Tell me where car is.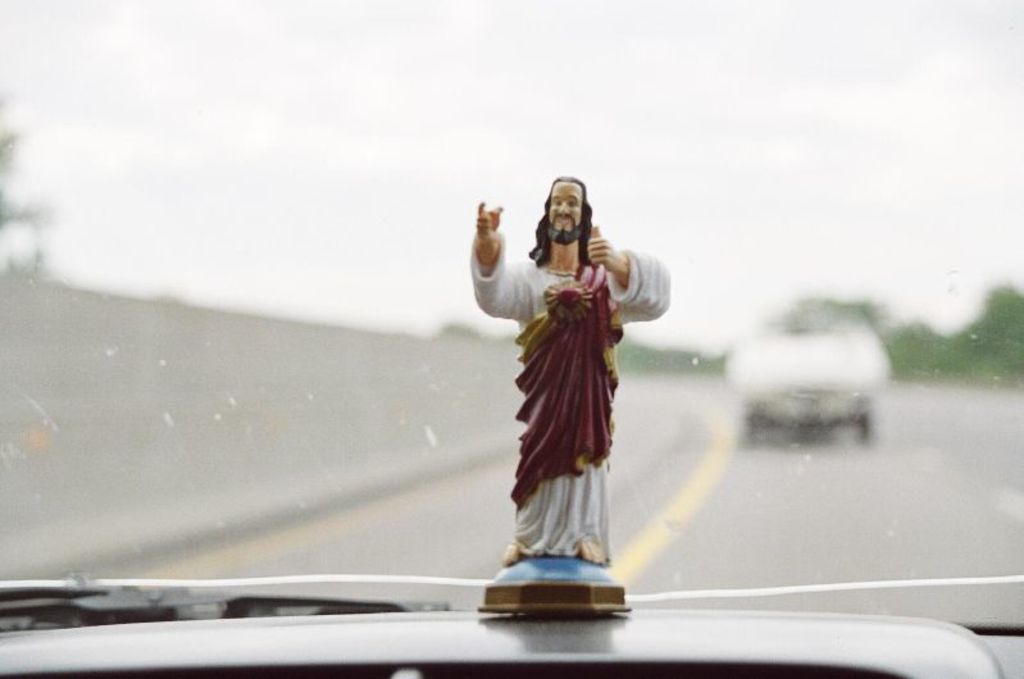
car is at x1=0 y1=0 x2=1023 y2=678.
